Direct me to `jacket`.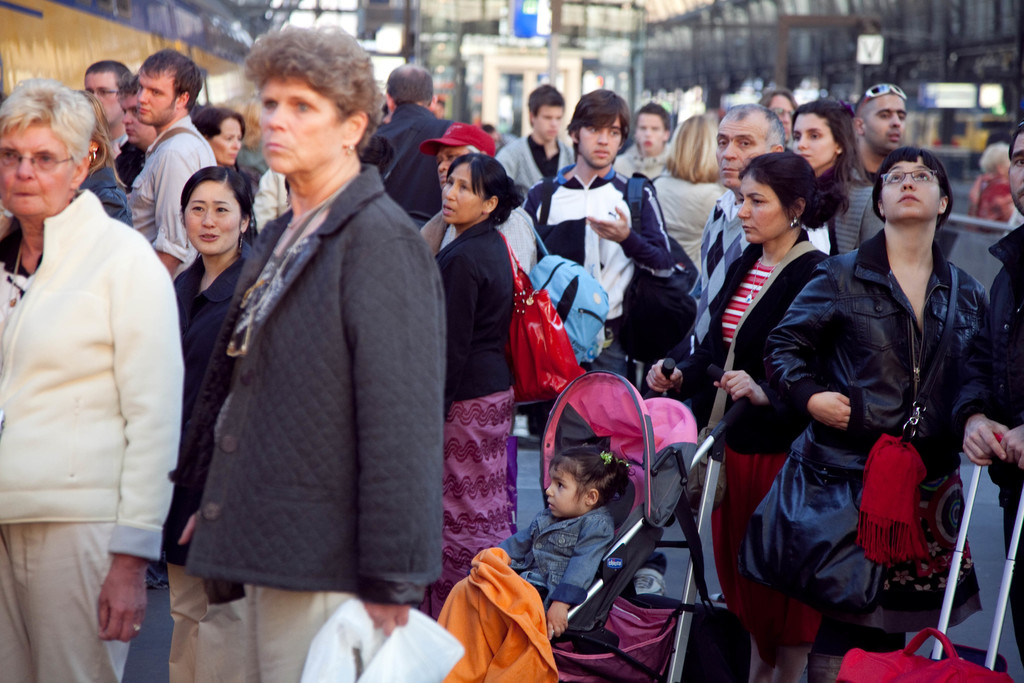
Direction: (949,217,1023,554).
